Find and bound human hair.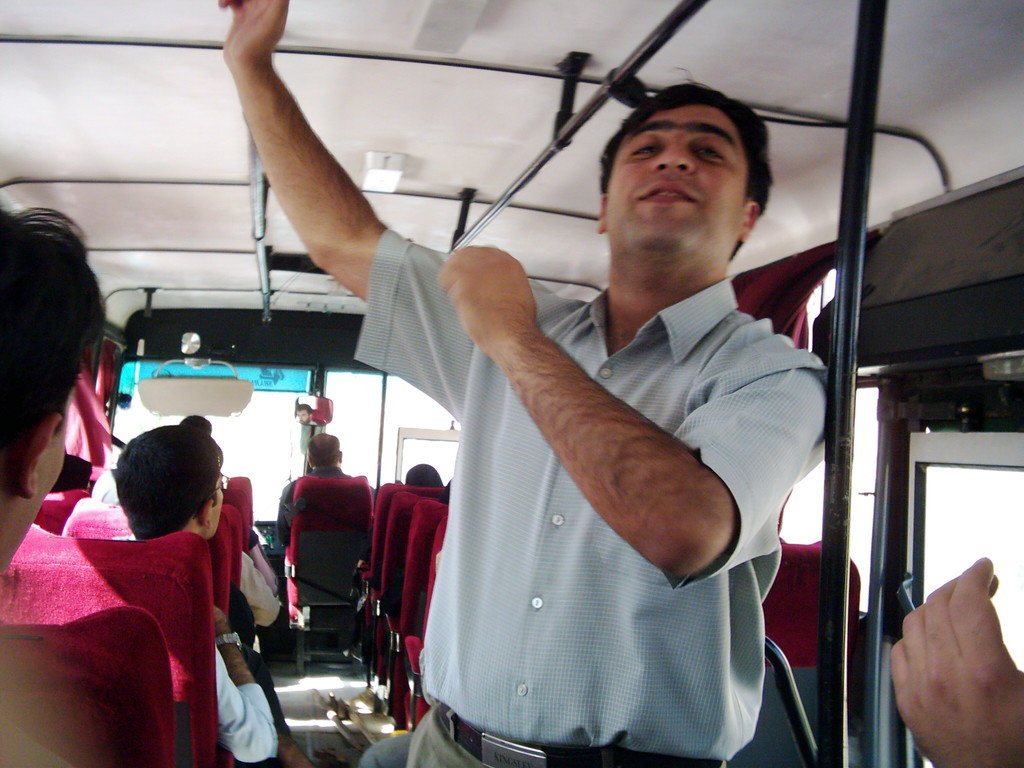
Bound: 0, 205, 102, 498.
